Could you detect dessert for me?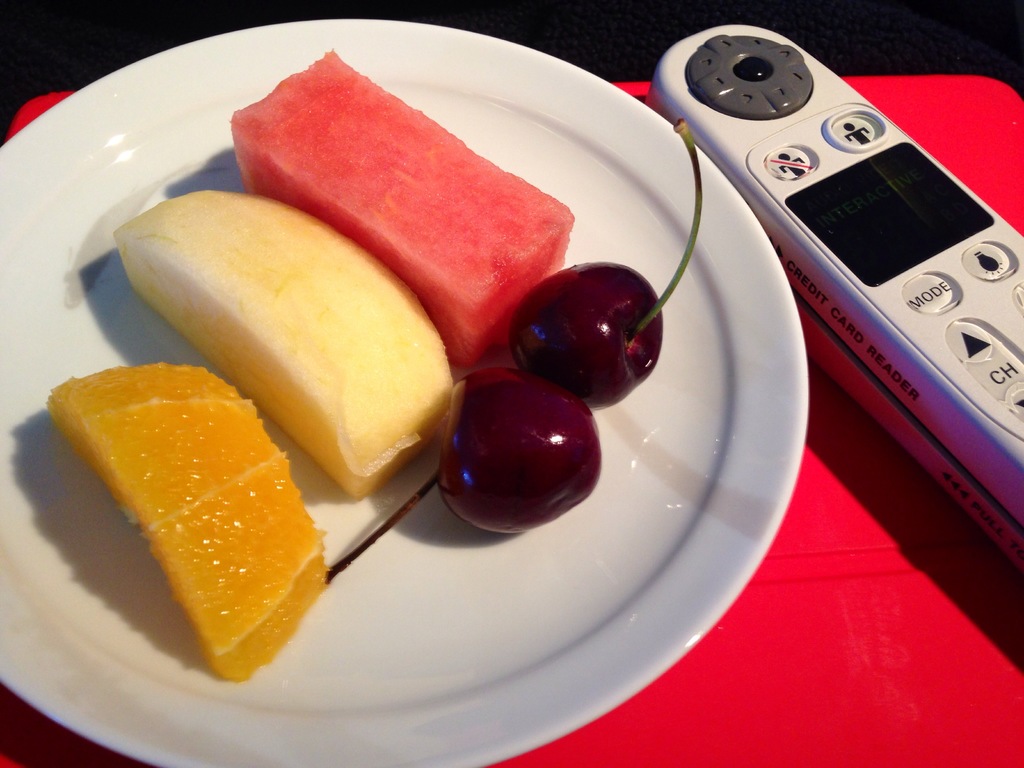
Detection result: <region>112, 181, 451, 514</region>.
